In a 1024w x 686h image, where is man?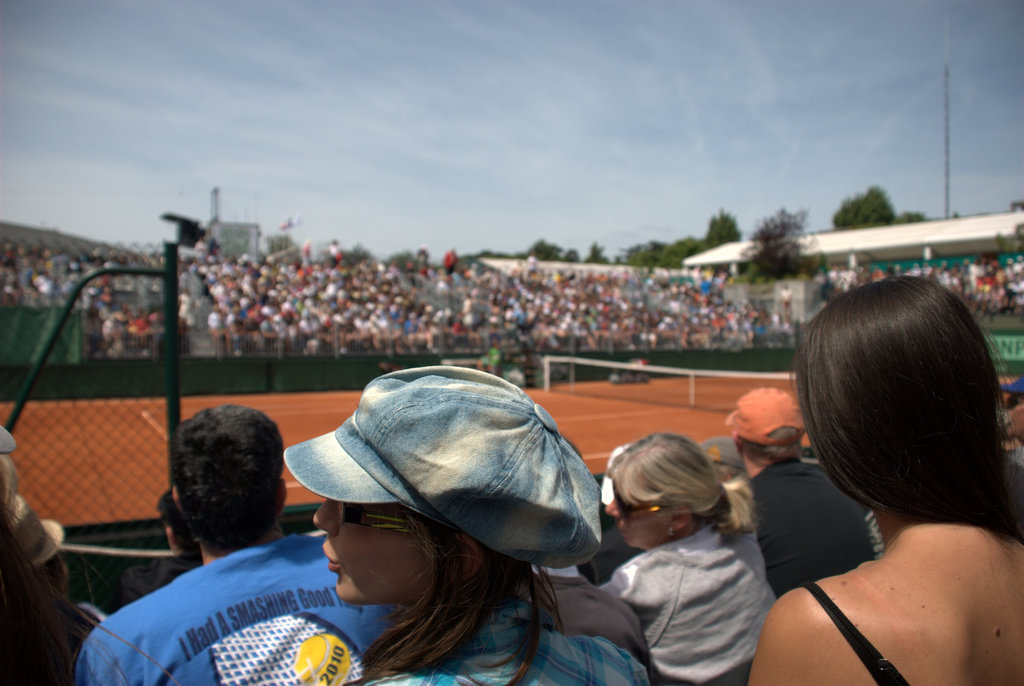
88 425 409 685.
